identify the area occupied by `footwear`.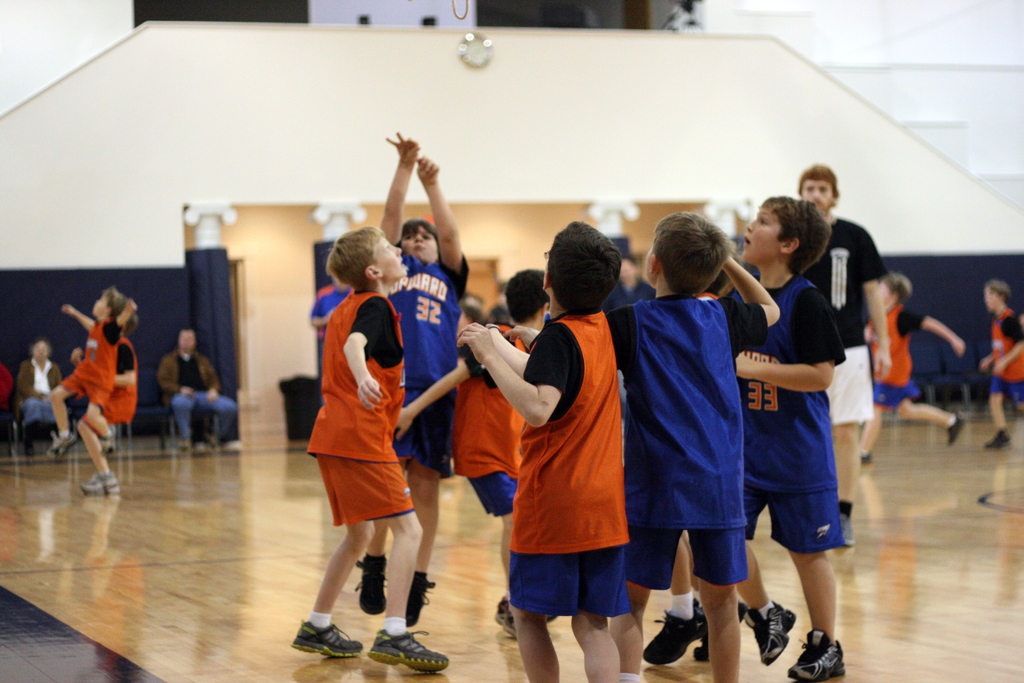
Area: <region>203, 420, 217, 445</region>.
